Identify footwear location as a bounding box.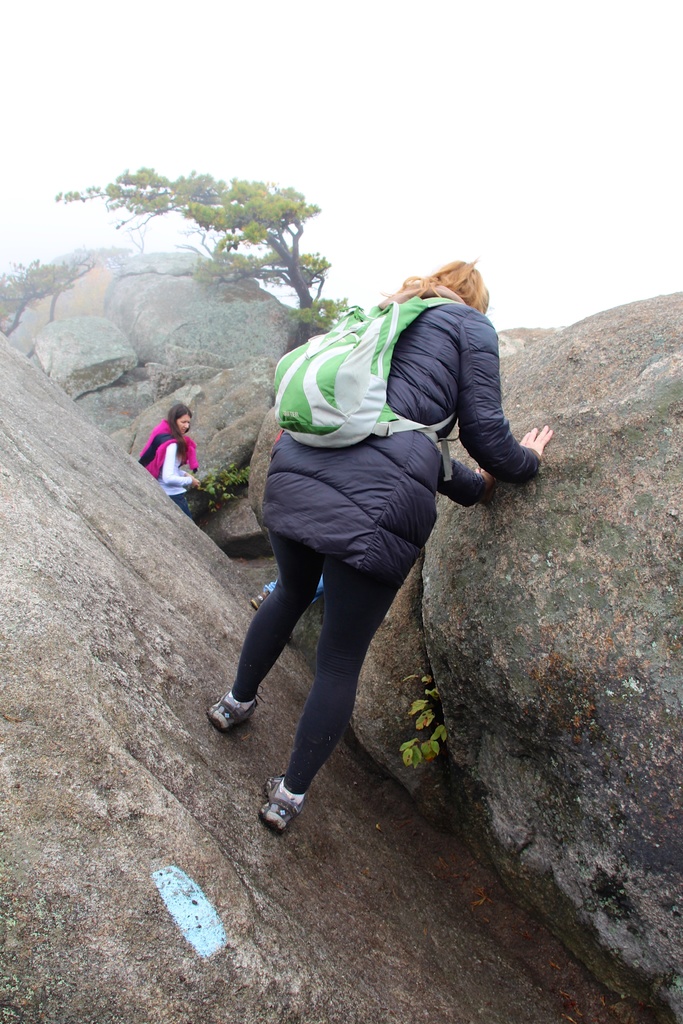
(x1=265, y1=778, x2=311, y2=832).
